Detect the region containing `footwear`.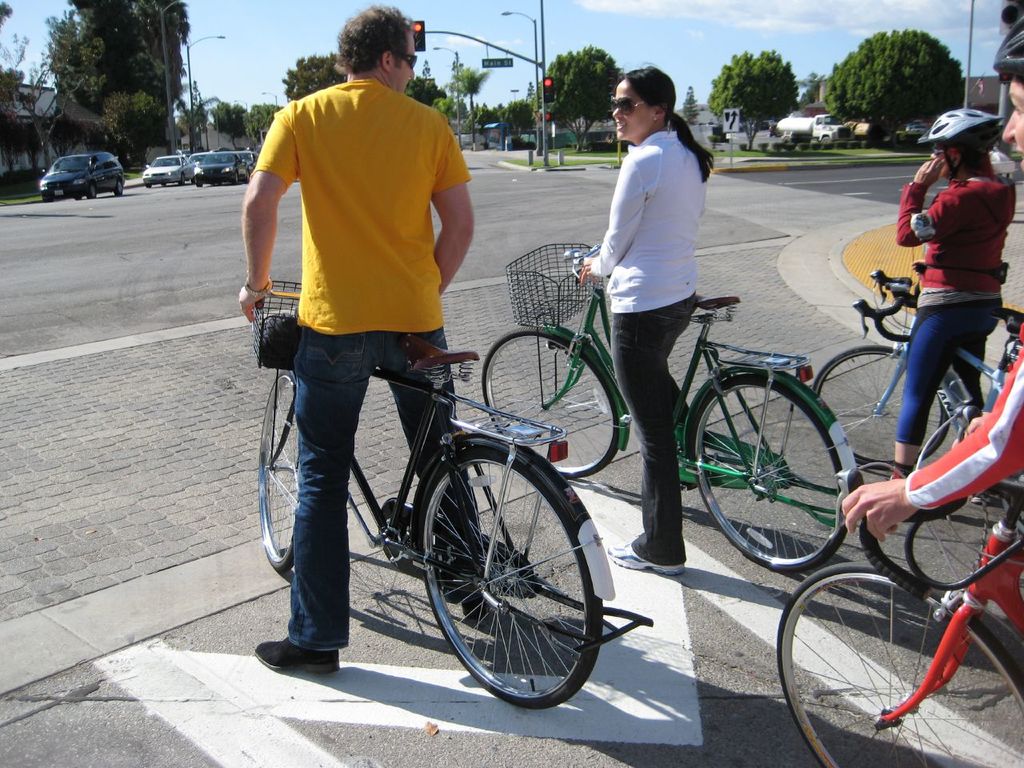
x1=260, y1=637, x2=340, y2=672.
